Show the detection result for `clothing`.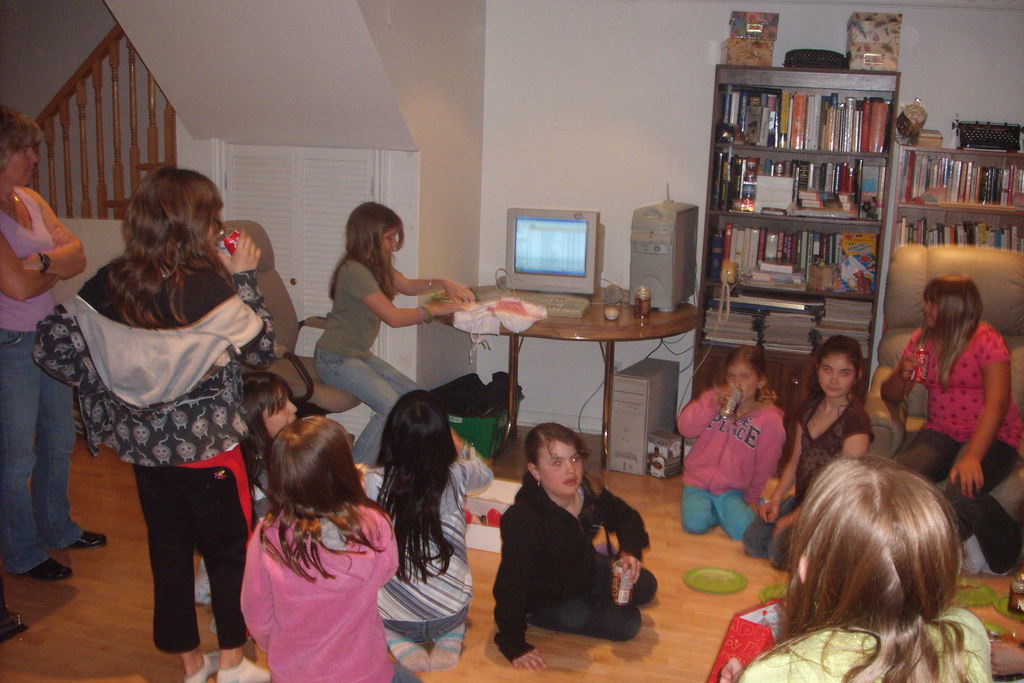
x1=237, y1=501, x2=421, y2=682.
